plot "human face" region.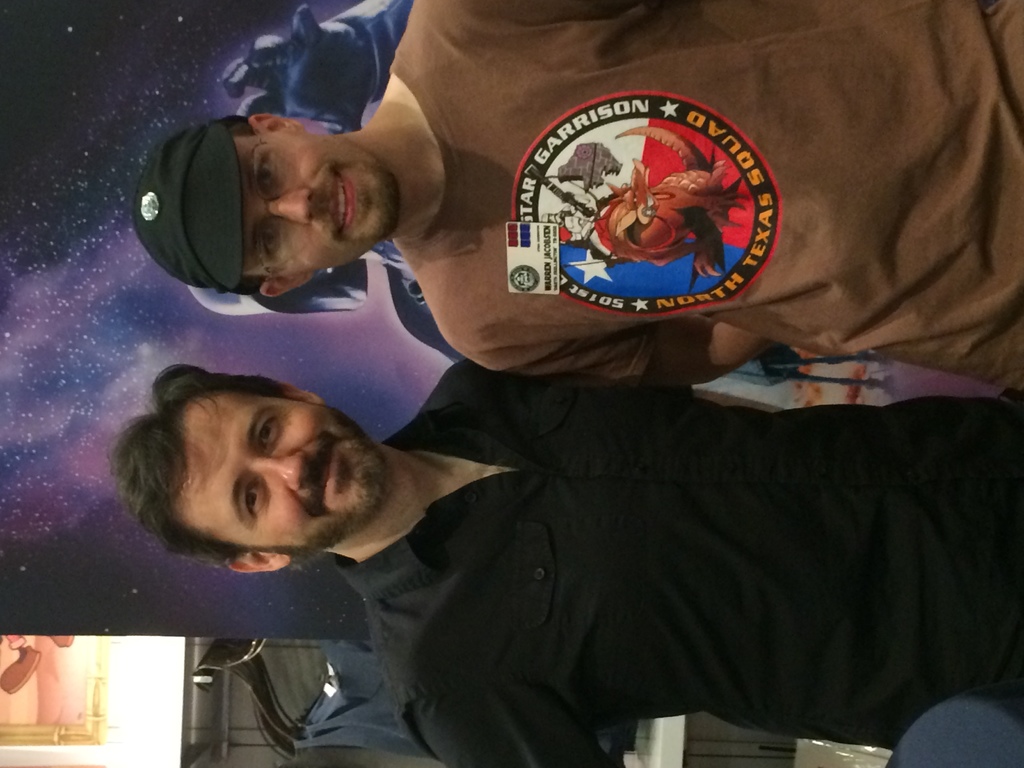
Plotted at x1=166 y1=392 x2=385 y2=556.
